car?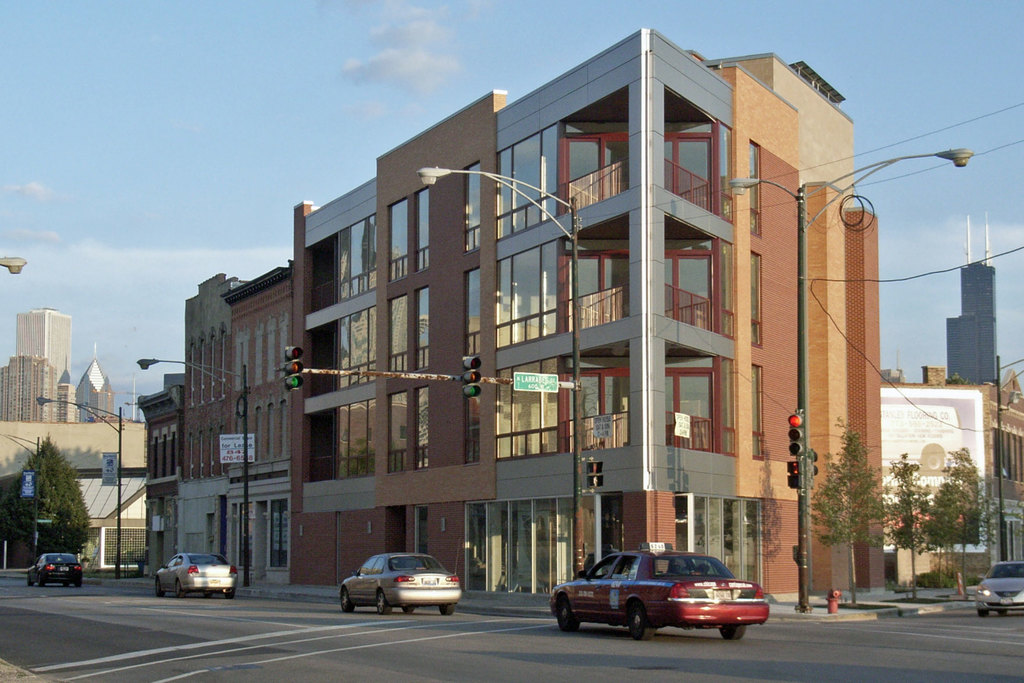
pyautogui.locateOnScreen(28, 550, 83, 588)
